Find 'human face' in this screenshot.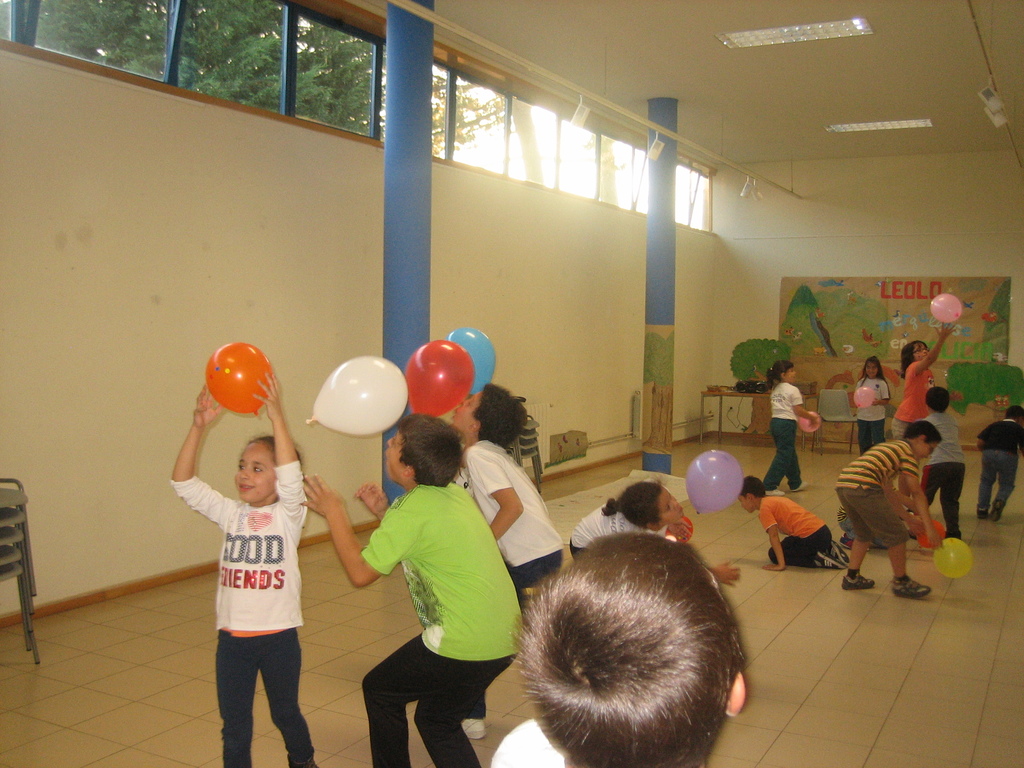
The bounding box for 'human face' is l=867, t=360, r=878, b=378.
